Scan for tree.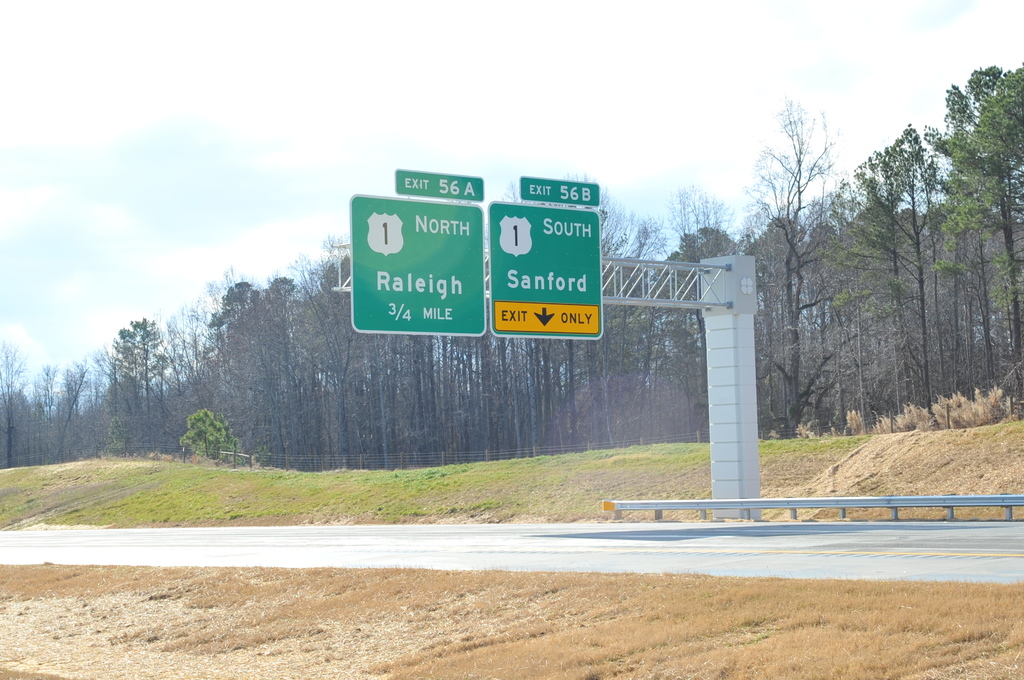
Scan result: crop(754, 124, 867, 429).
